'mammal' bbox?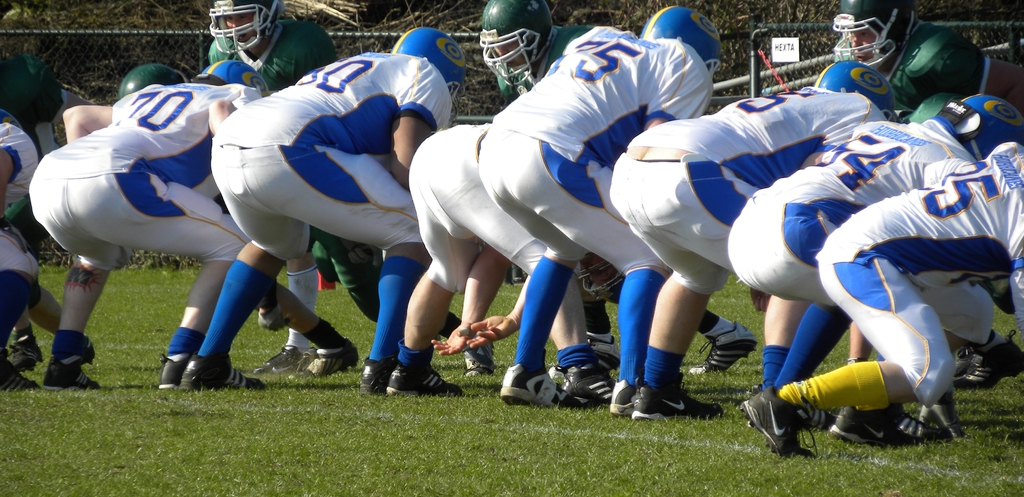
202 0 496 379
